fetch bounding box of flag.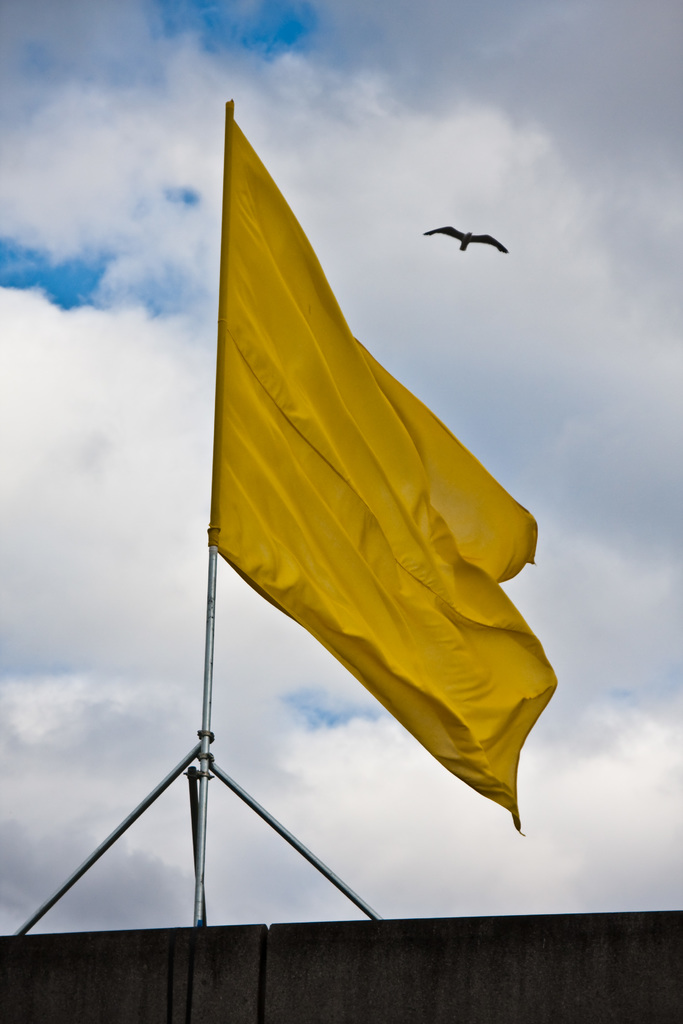
Bbox: 195:99:577:834.
